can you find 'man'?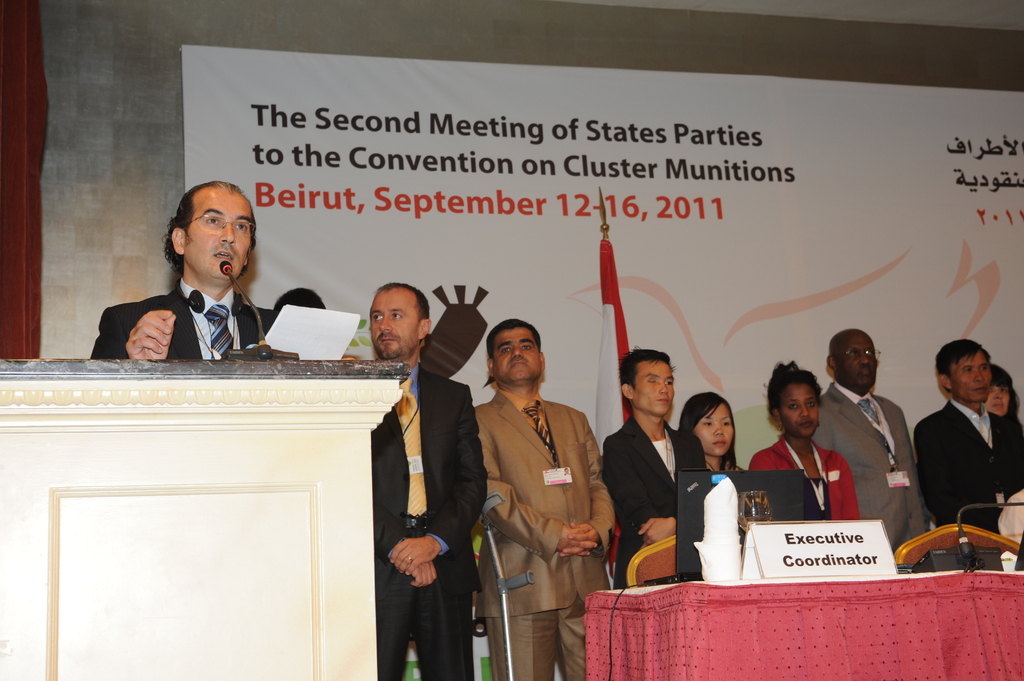
Yes, bounding box: 913 351 1021 571.
